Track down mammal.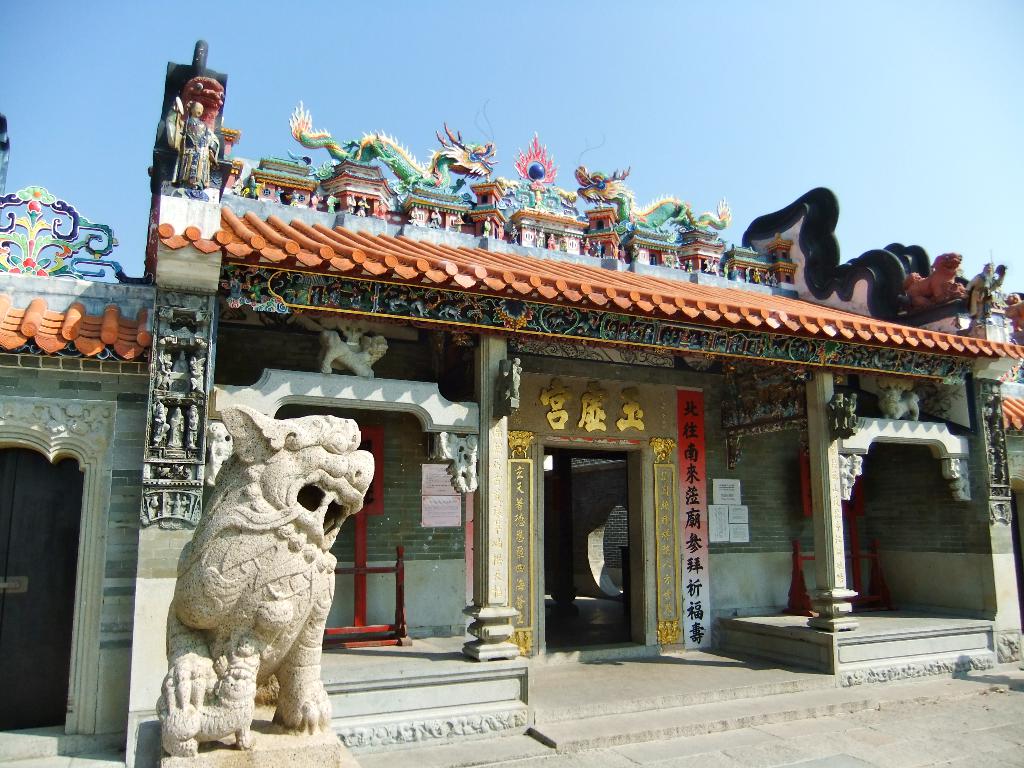
Tracked to (149, 387, 386, 755).
